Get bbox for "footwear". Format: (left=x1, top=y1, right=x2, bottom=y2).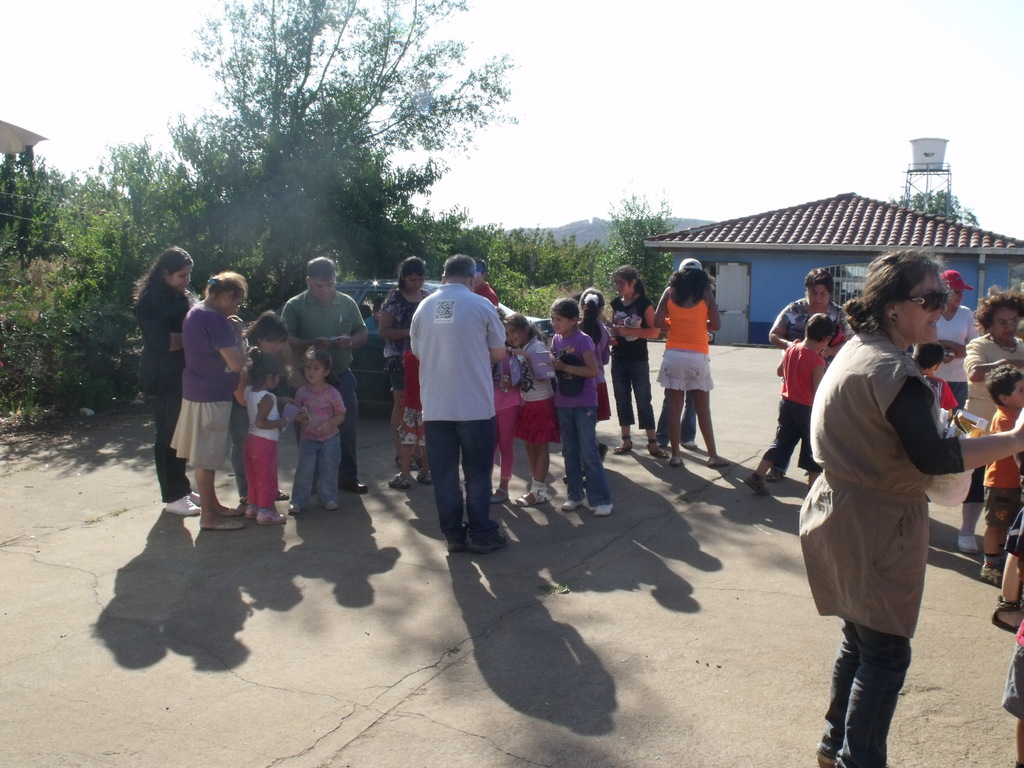
(left=489, top=486, right=510, bottom=501).
